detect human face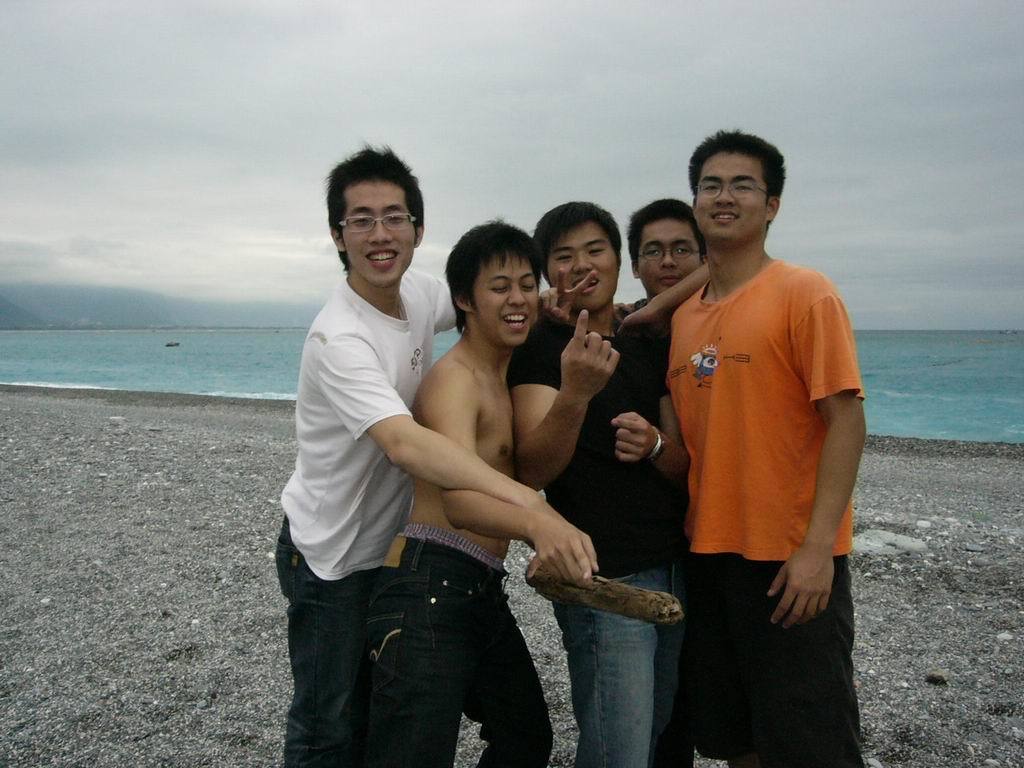
<bbox>344, 174, 416, 284</bbox>
